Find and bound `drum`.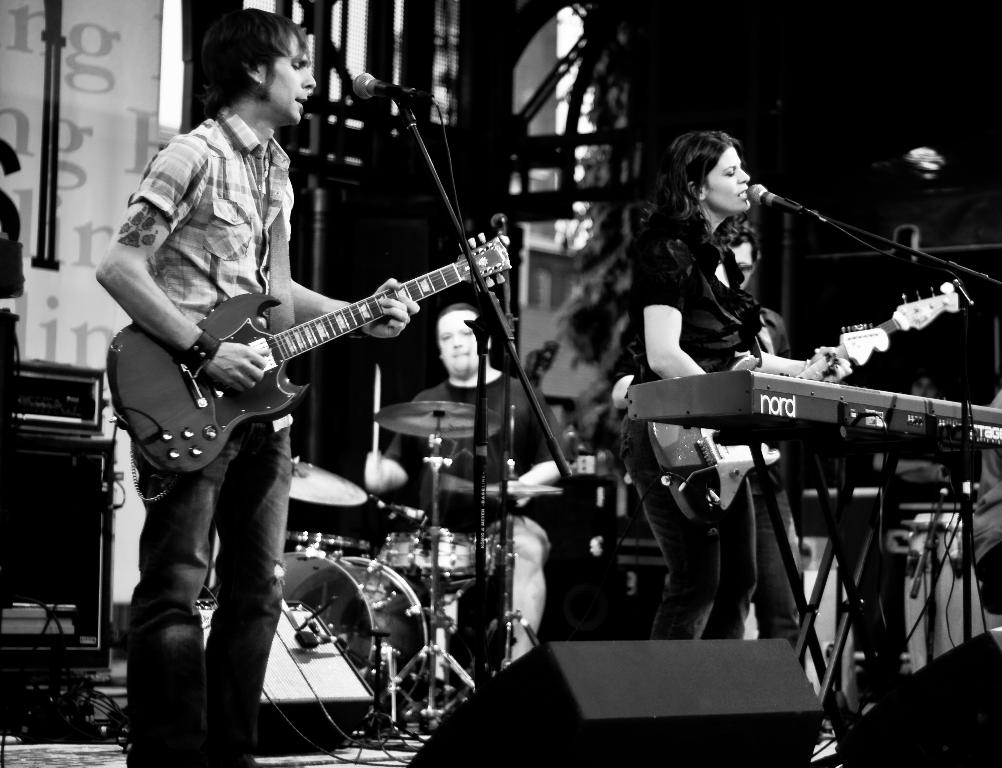
Bound: bbox(274, 552, 438, 722).
